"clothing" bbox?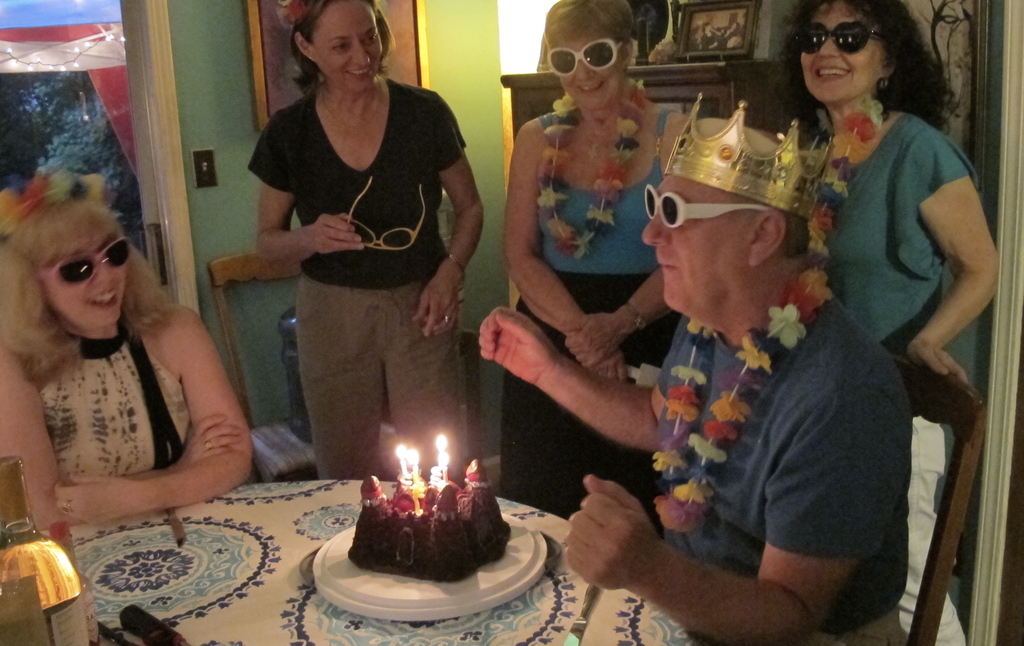
bbox=(241, 72, 476, 476)
